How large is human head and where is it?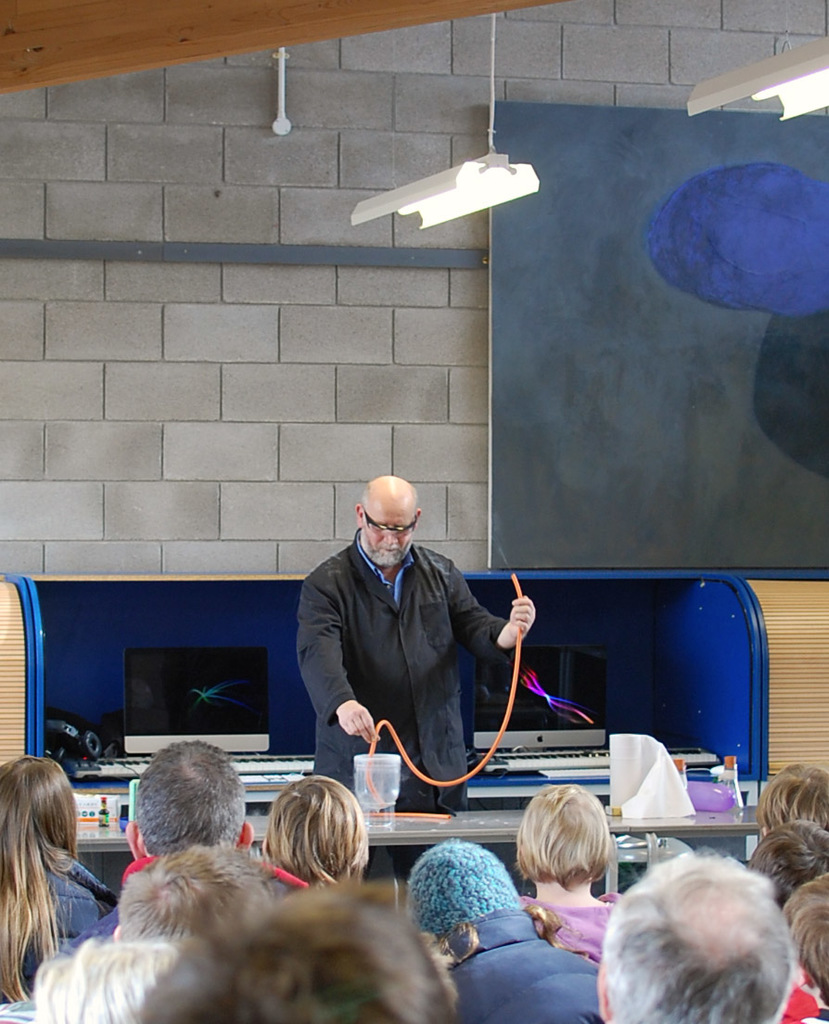
Bounding box: [x1=517, y1=783, x2=612, y2=887].
